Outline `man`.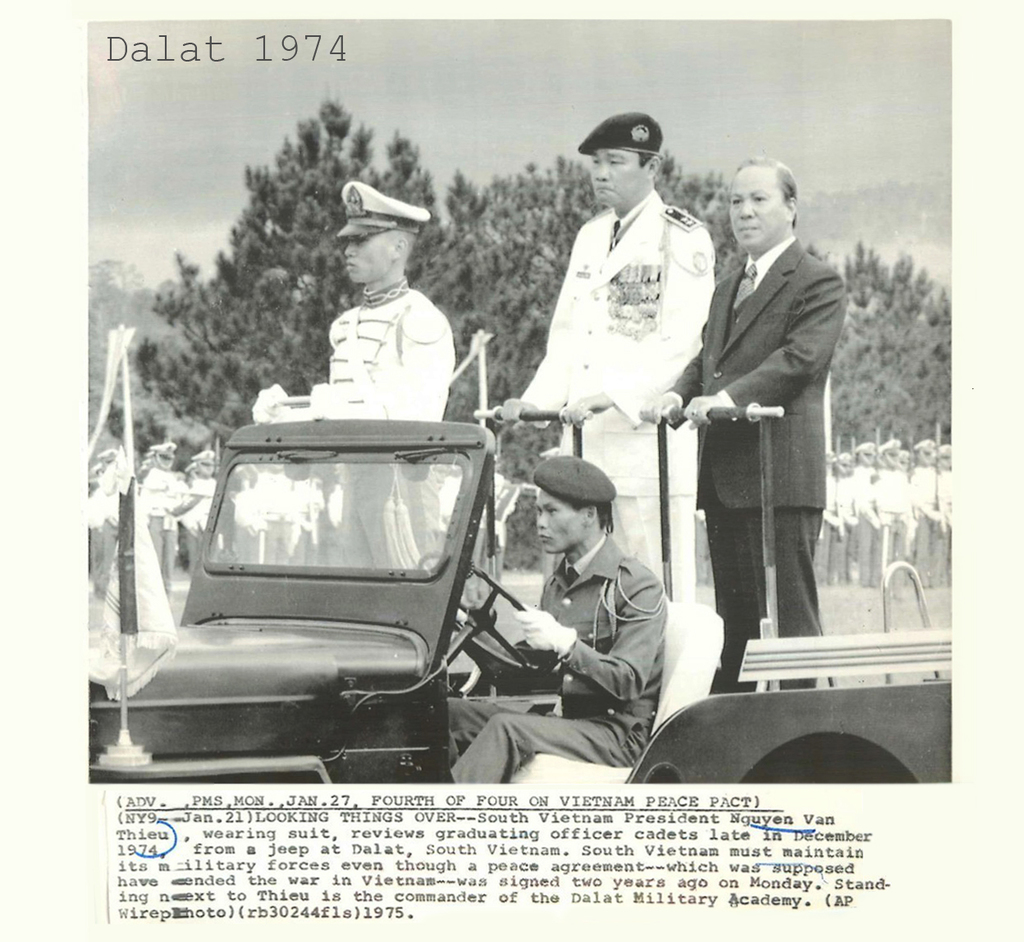
Outline: select_region(654, 167, 857, 765).
